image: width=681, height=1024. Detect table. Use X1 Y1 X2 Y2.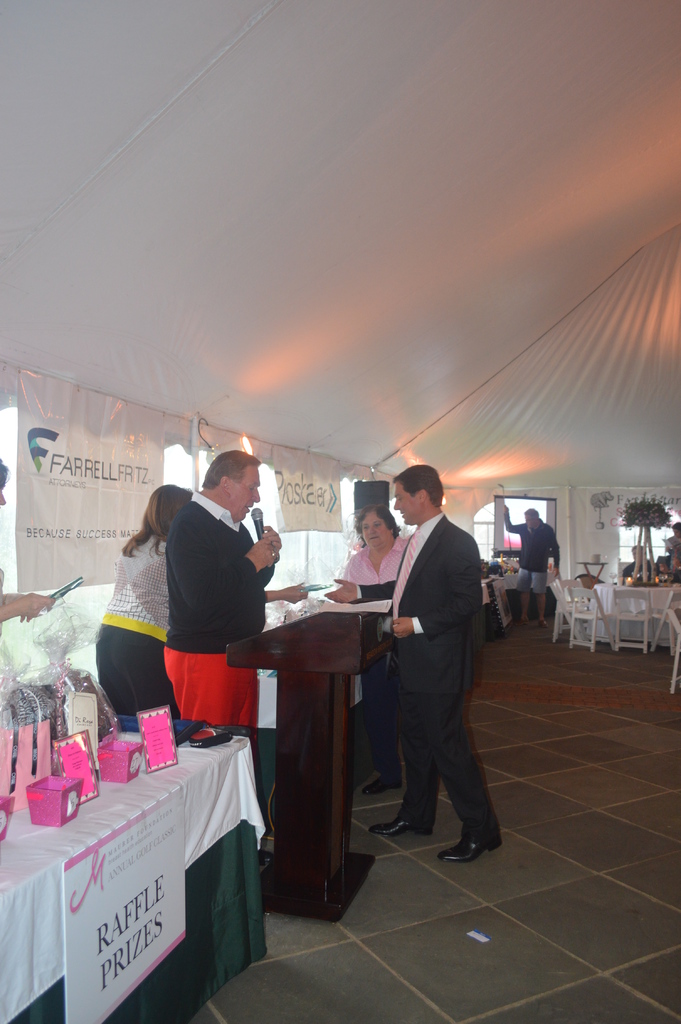
204 602 452 944.
